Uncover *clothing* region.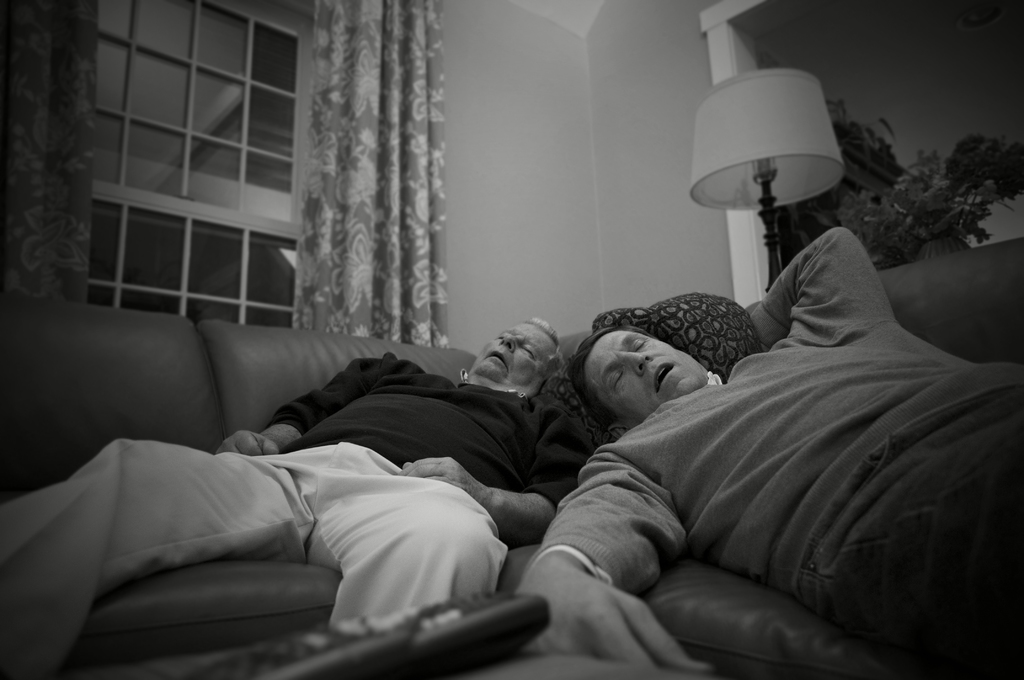
Uncovered: bbox=(0, 340, 600, 679).
